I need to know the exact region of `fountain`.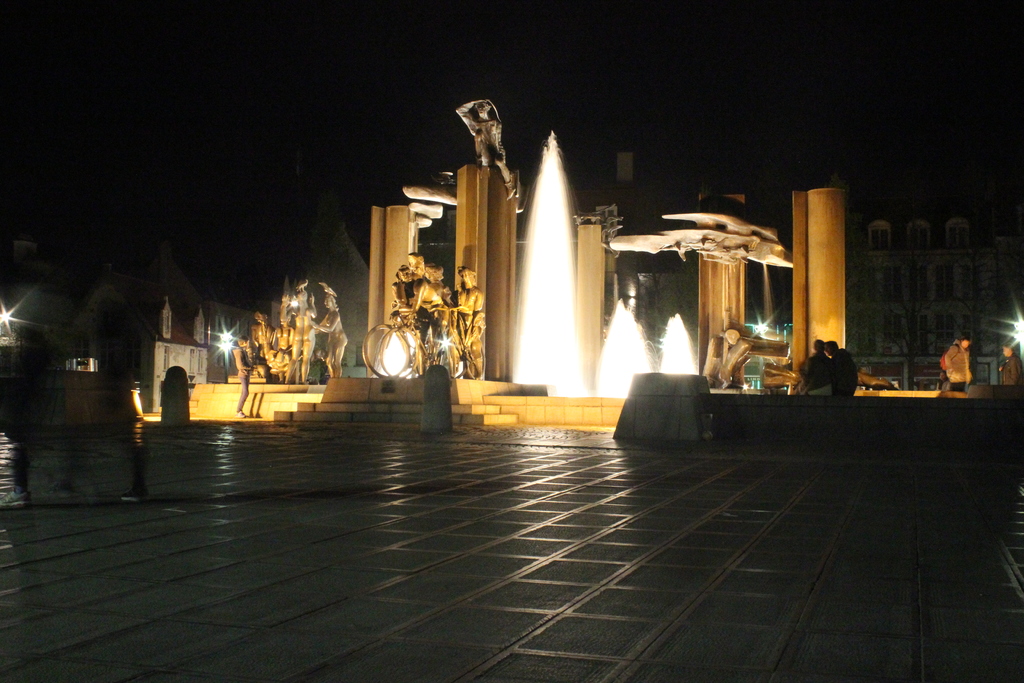
Region: 405/99/771/456.
